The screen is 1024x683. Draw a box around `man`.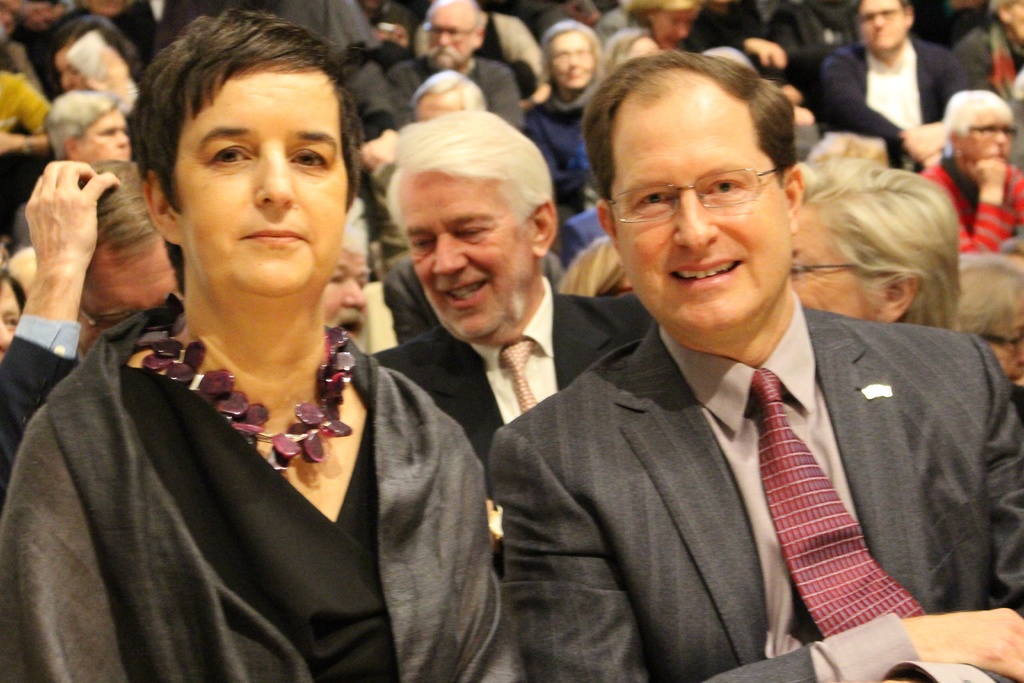
bbox=[333, 202, 390, 383].
